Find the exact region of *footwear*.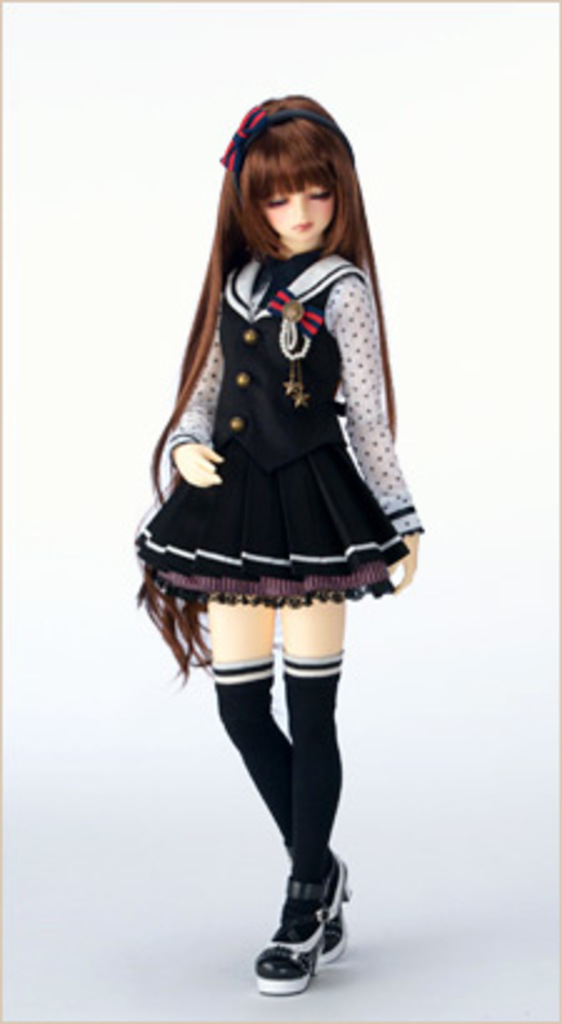
Exact region: select_region(242, 857, 340, 989).
